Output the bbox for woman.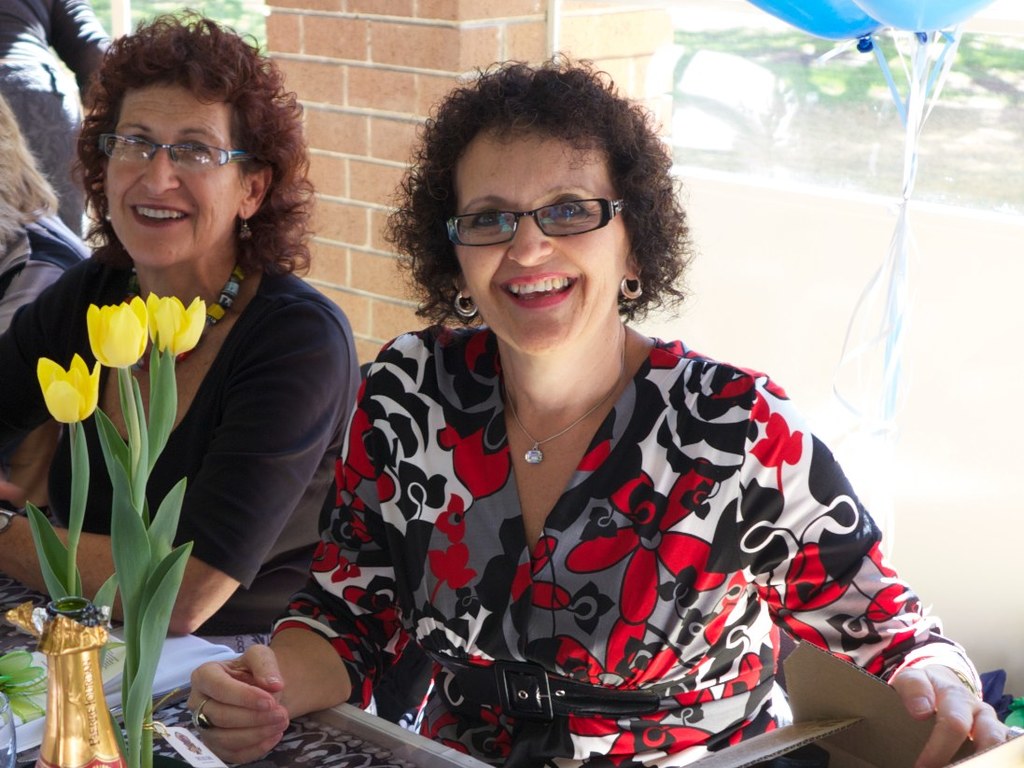
x1=0 y1=15 x2=362 y2=653.
